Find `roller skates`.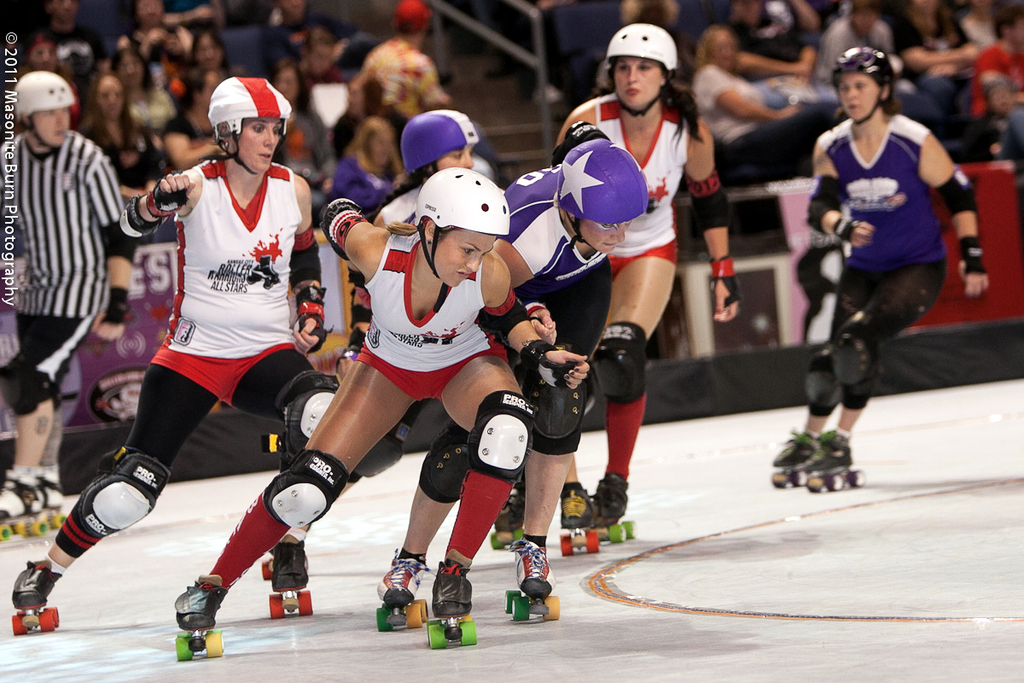
491/479/525/552.
